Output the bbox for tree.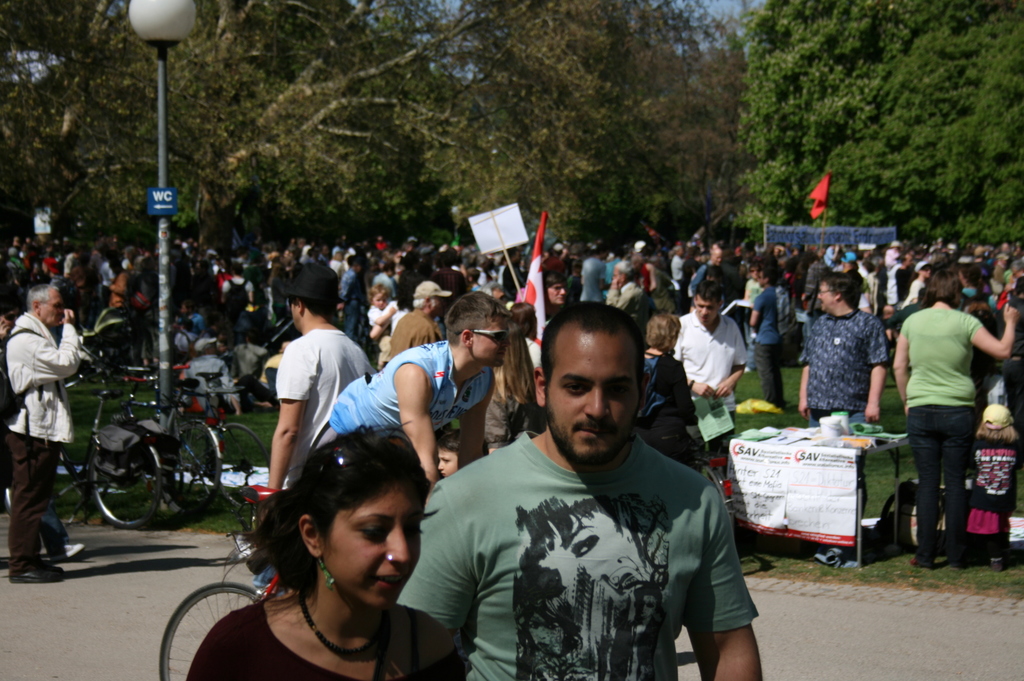
bbox=(730, 0, 1023, 256).
